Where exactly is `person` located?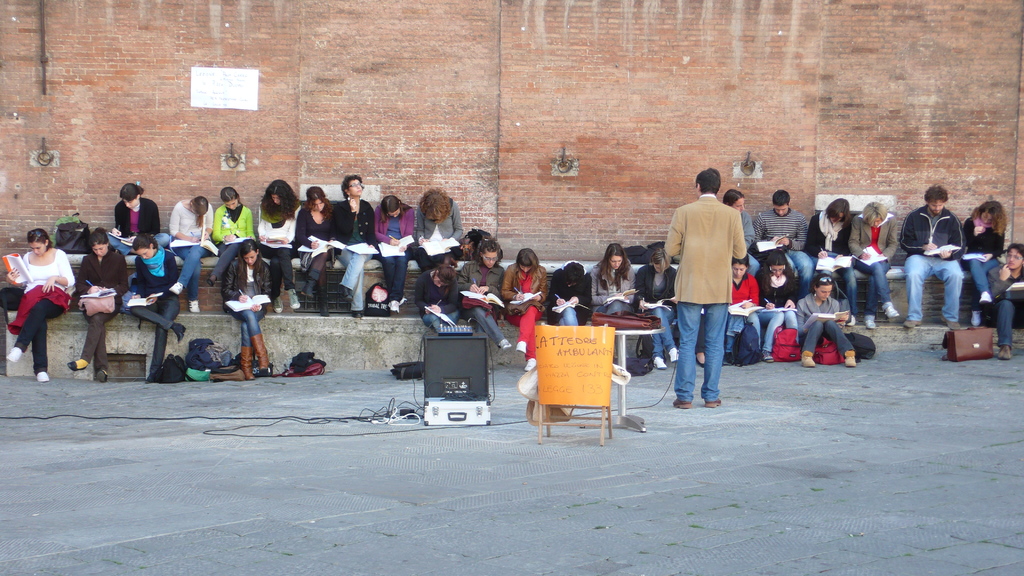
Its bounding box is rect(846, 201, 900, 331).
